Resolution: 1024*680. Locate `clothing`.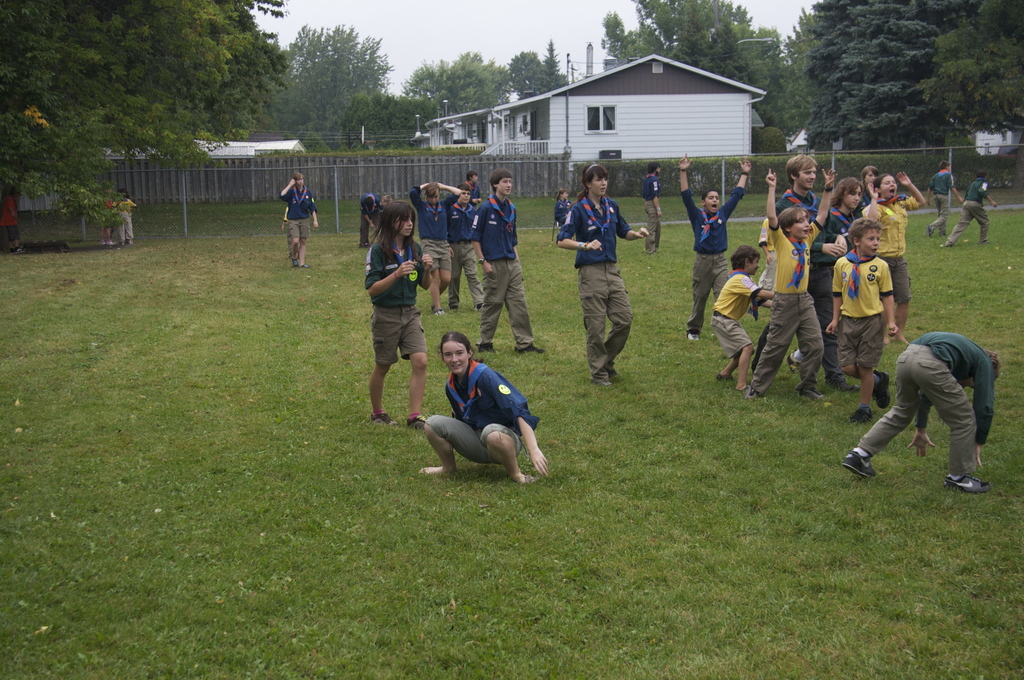
<region>555, 194, 634, 387</region>.
